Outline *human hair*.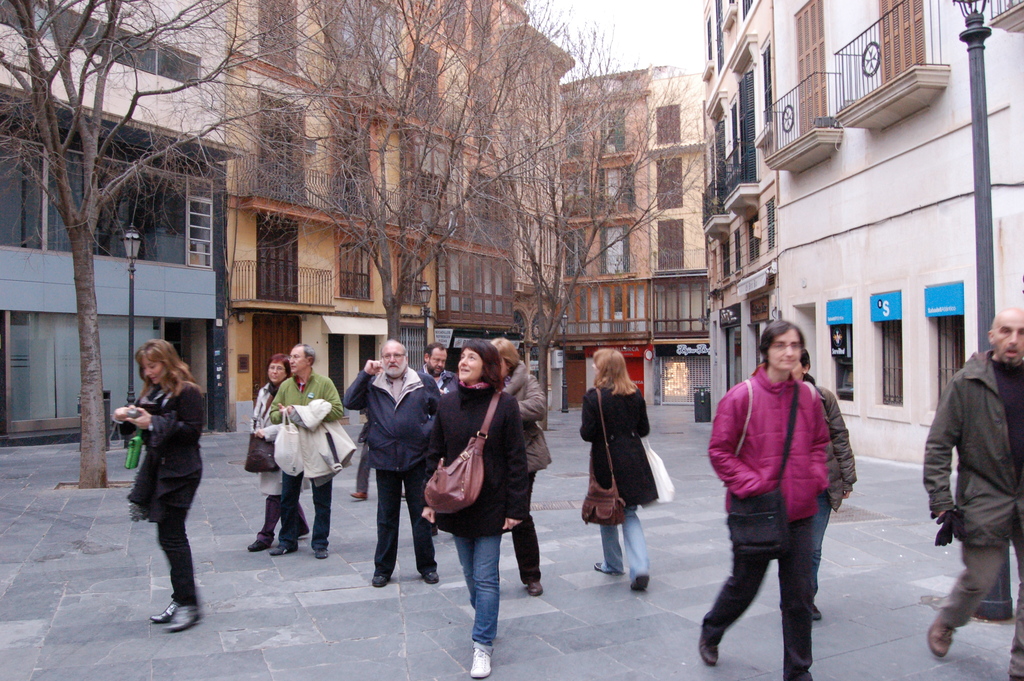
Outline: 266/352/293/382.
